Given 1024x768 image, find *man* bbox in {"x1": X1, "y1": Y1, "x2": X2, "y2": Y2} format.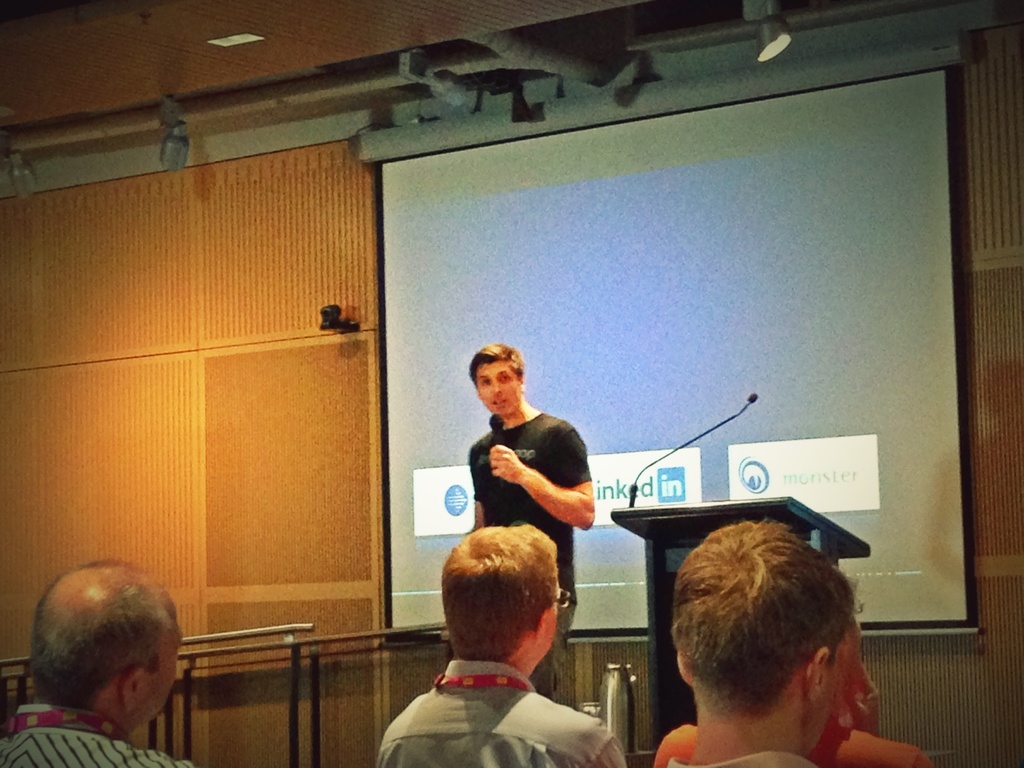
{"x1": 0, "y1": 554, "x2": 199, "y2": 767}.
